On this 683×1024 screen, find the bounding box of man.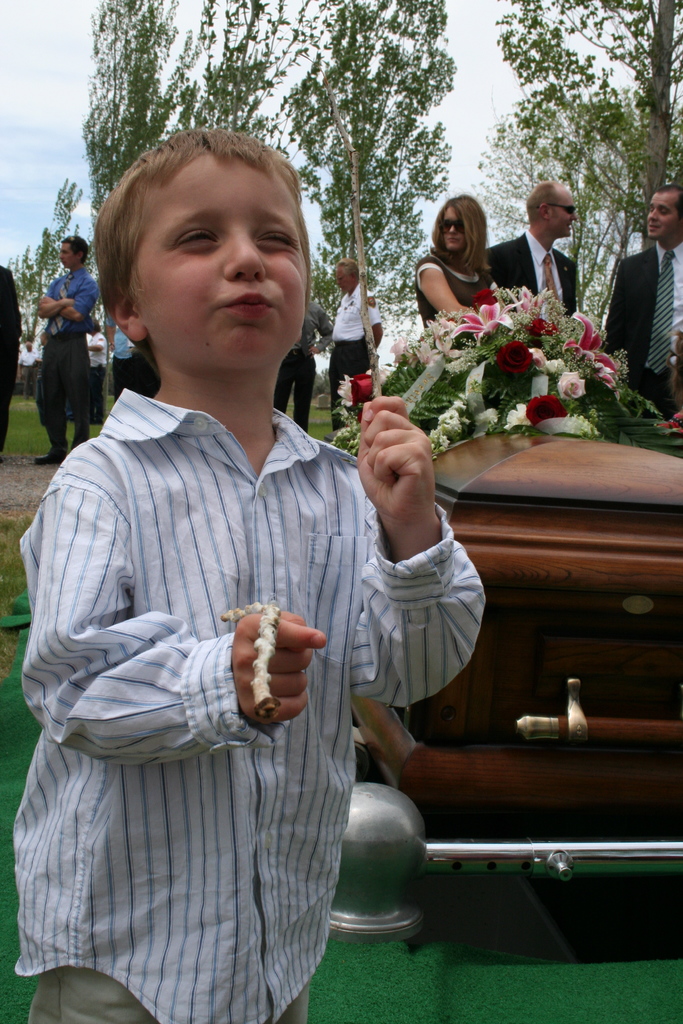
Bounding box: bbox=[331, 254, 386, 428].
